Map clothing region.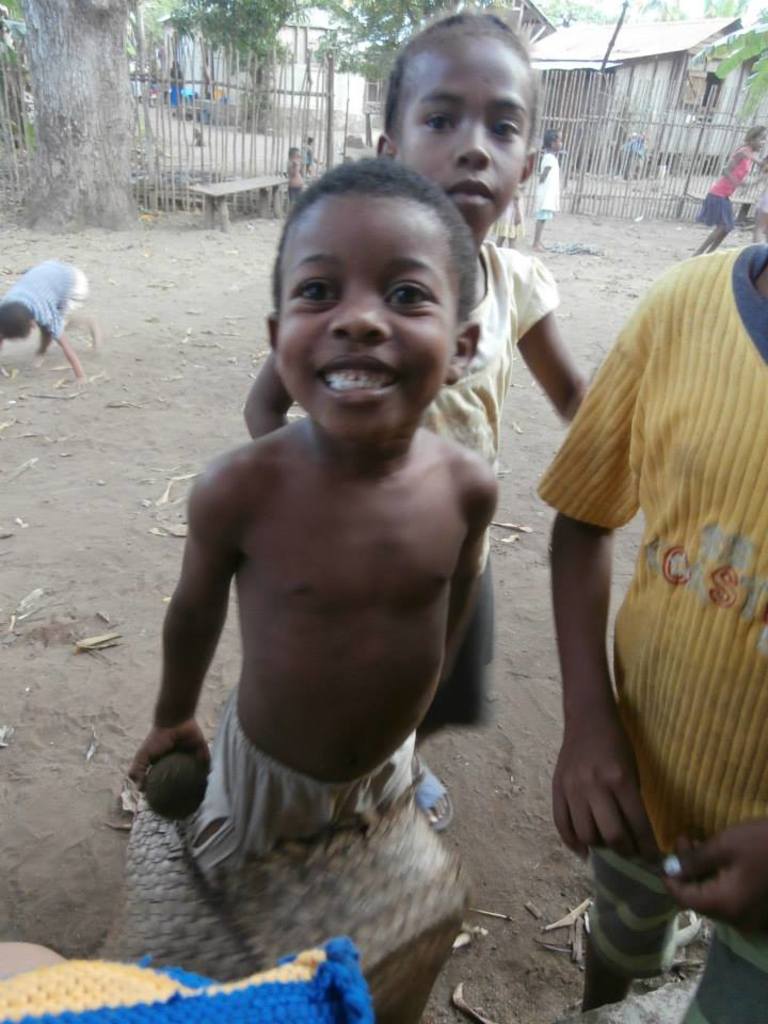
Mapped to [x1=535, y1=145, x2=560, y2=222].
